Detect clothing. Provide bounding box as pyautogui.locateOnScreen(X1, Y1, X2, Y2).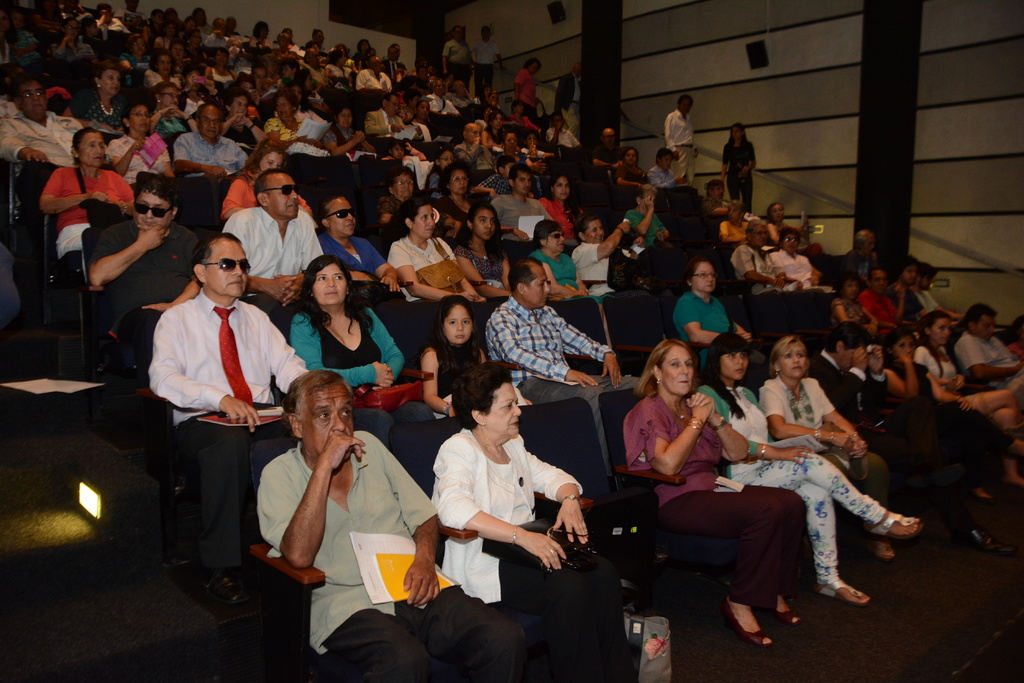
pyautogui.locateOnScreen(670, 284, 759, 373).
